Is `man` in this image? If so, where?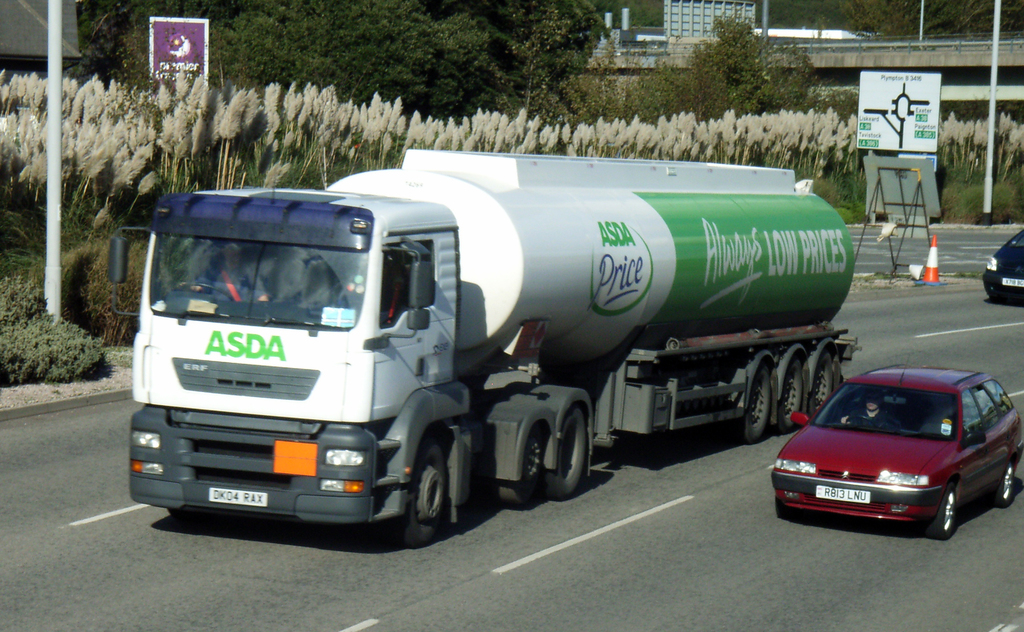
Yes, at crop(206, 243, 263, 302).
